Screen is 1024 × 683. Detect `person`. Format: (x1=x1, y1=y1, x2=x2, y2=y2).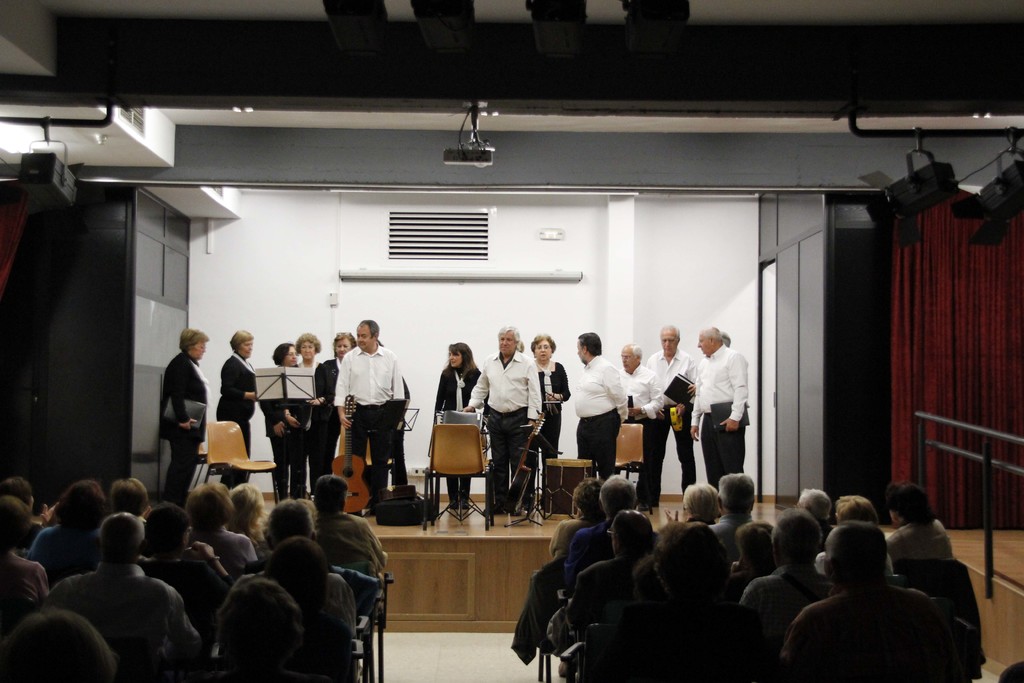
(x1=318, y1=329, x2=356, y2=483).
